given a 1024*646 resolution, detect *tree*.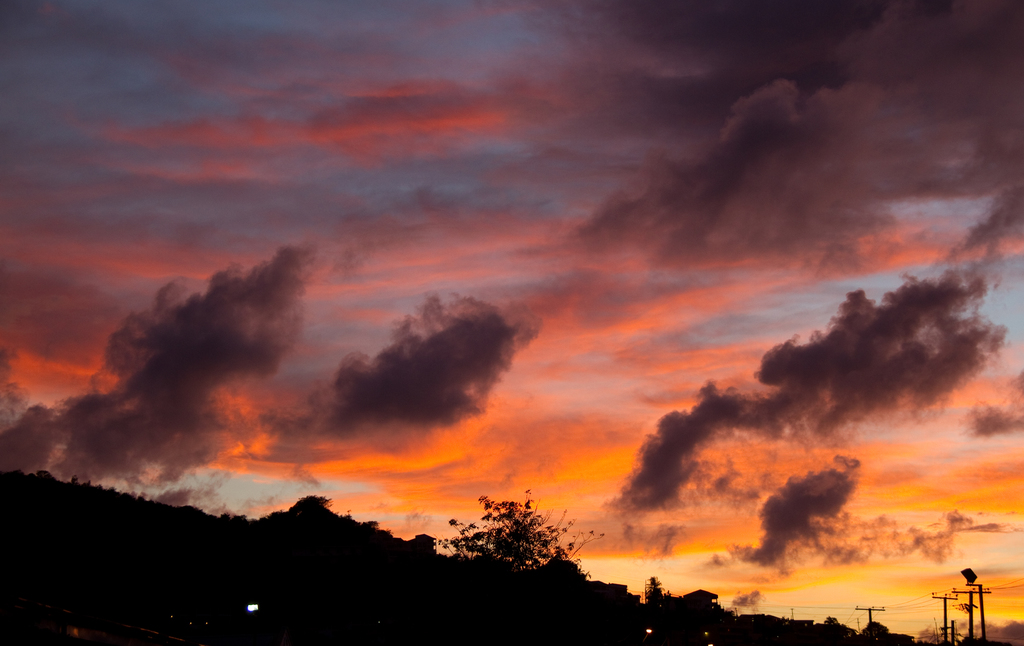
bbox=(627, 566, 680, 645).
